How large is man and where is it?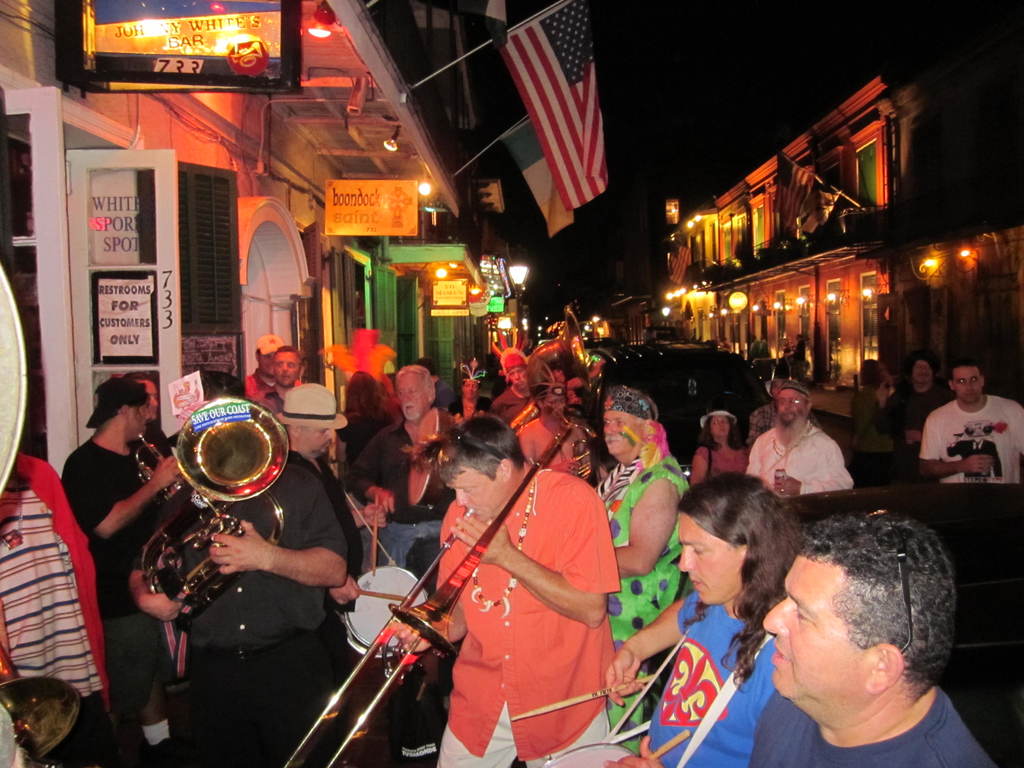
Bounding box: BBox(262, 342, 309, 416).
